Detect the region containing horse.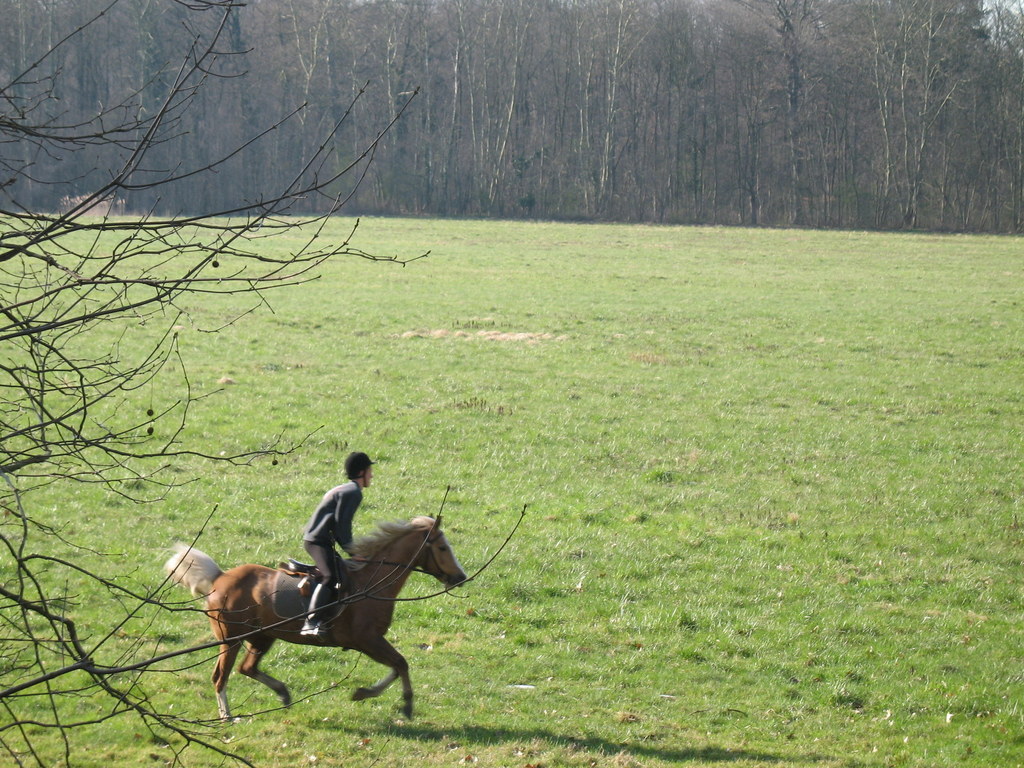
left=151, top=512, right=465, bottom=720.
